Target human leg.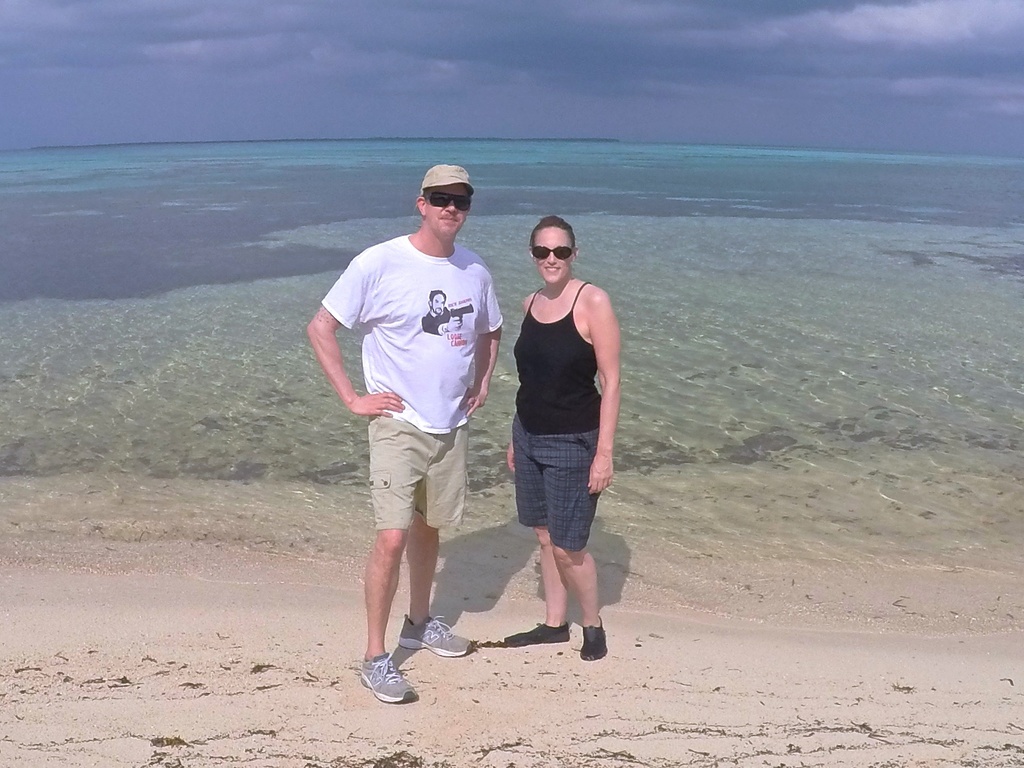
Target region: Rect(543, 451, 608, 681).
